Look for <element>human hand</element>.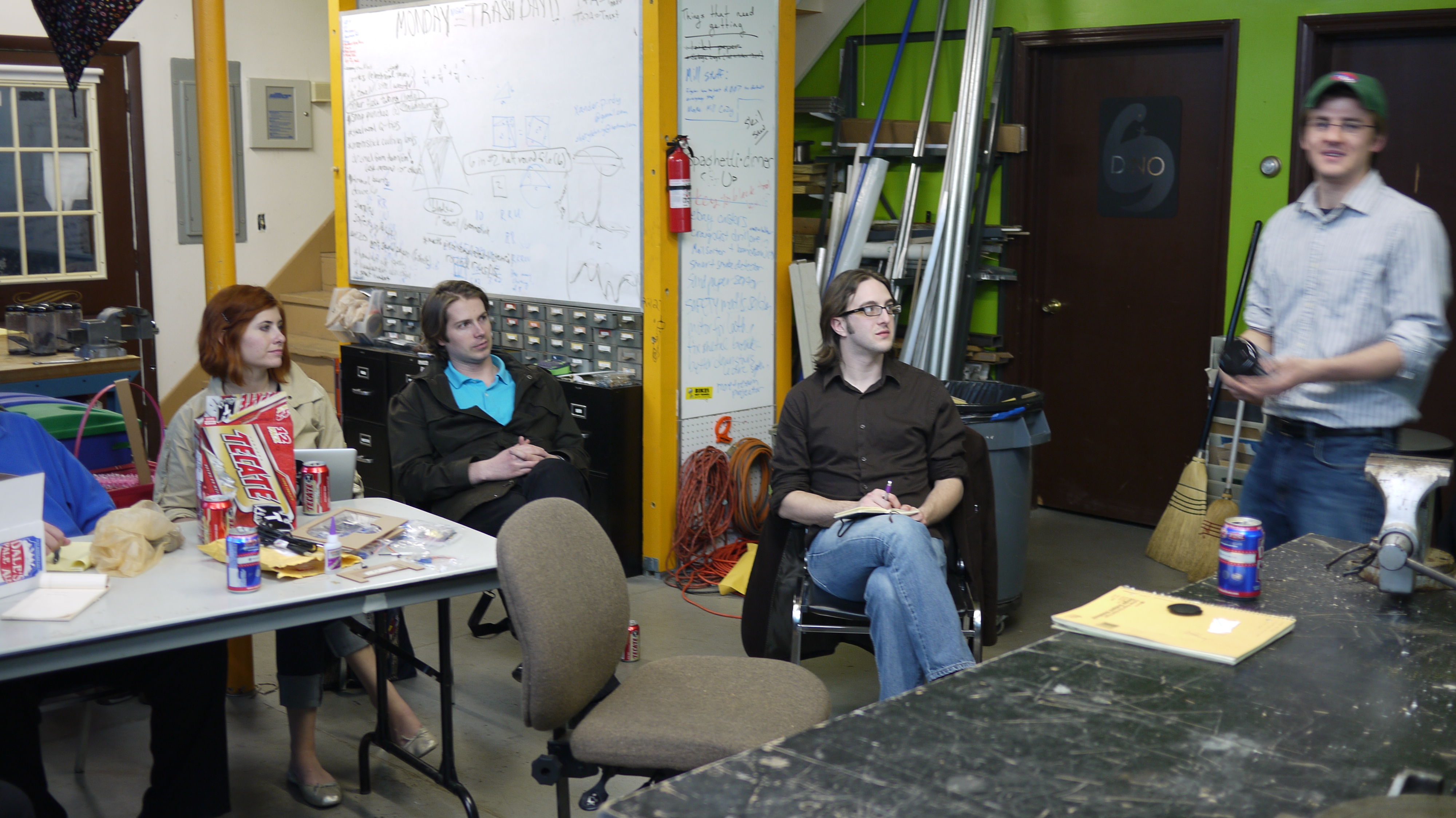
Found: (446, 131, 475, 146).
